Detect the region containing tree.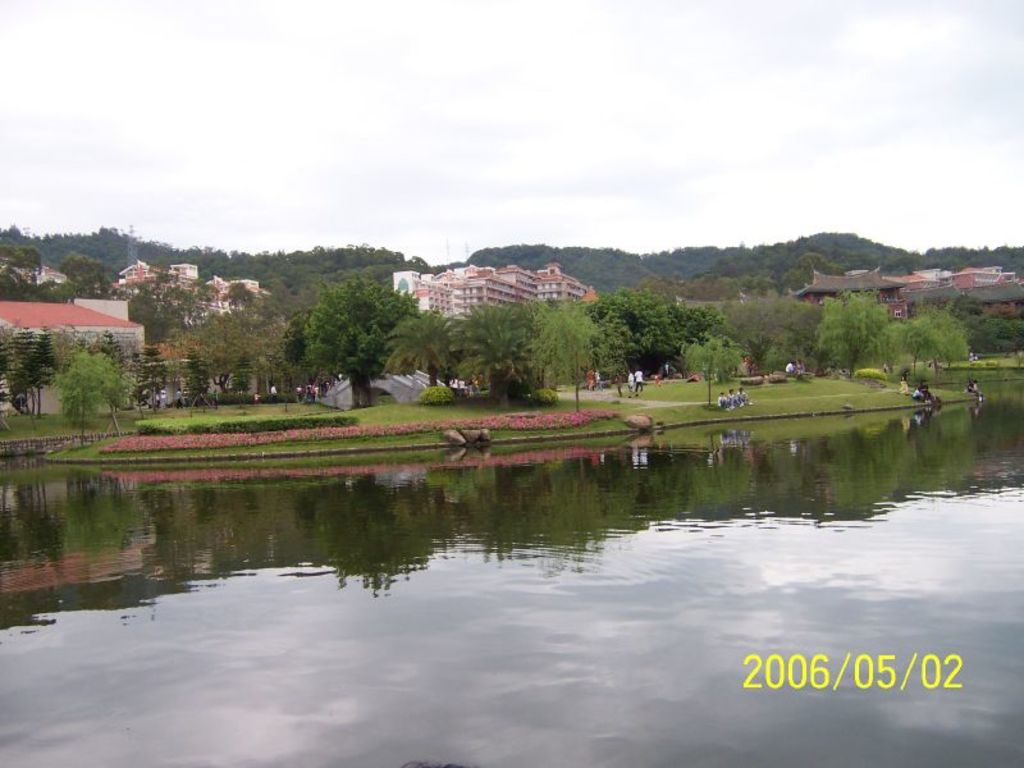
pyautogui.locateOnScreen(0, 216, 77, 307).
